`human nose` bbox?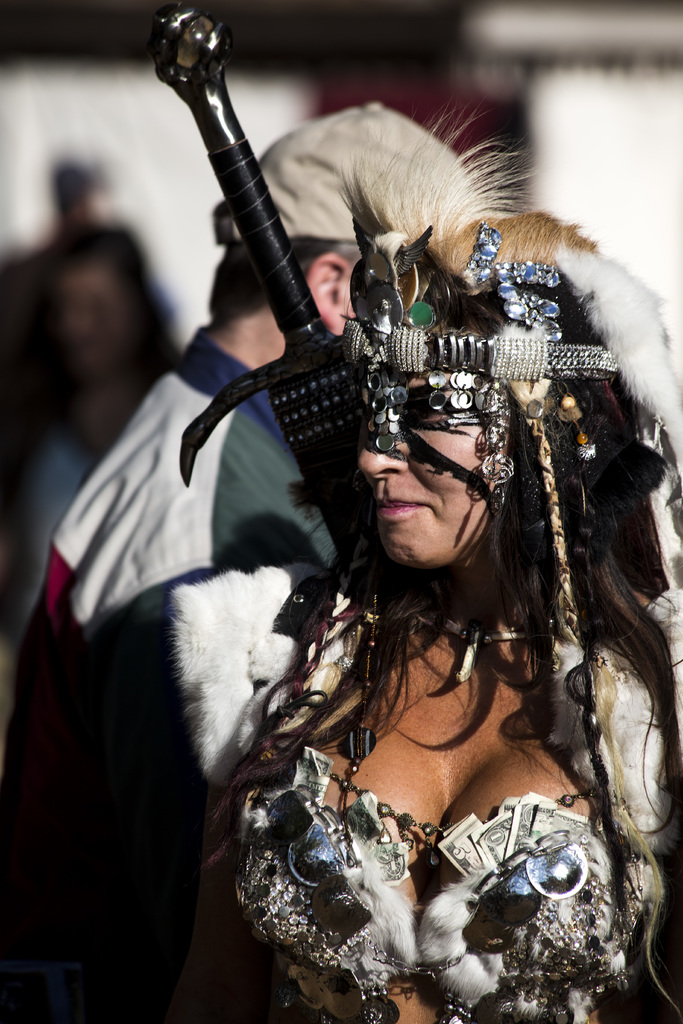
360/390/415/483
